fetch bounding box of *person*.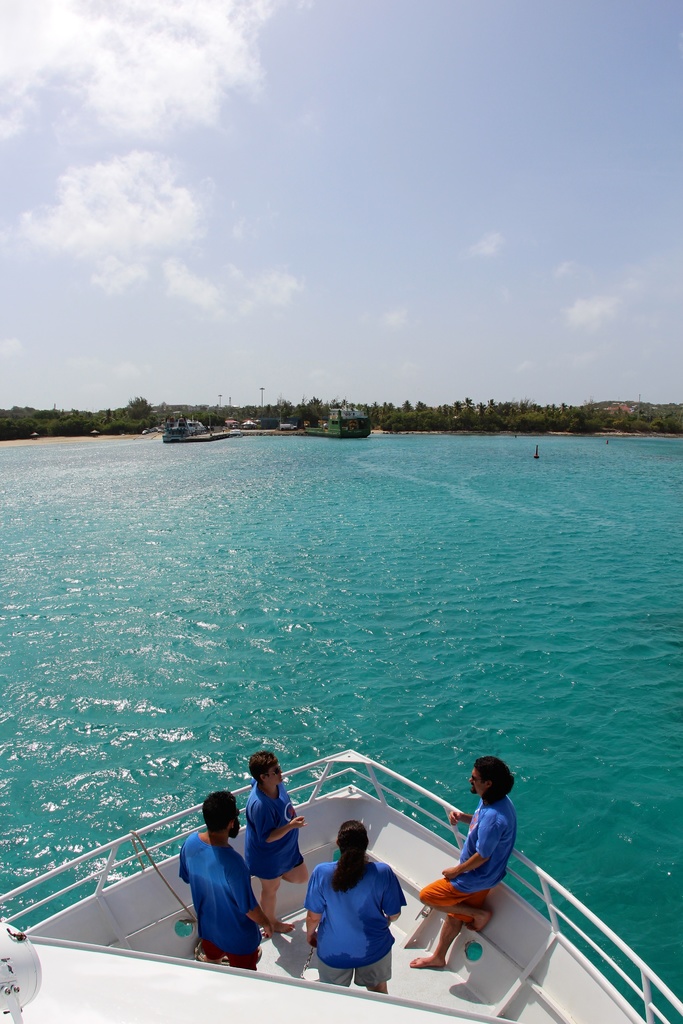
Bbox: 244,755,309,930.
